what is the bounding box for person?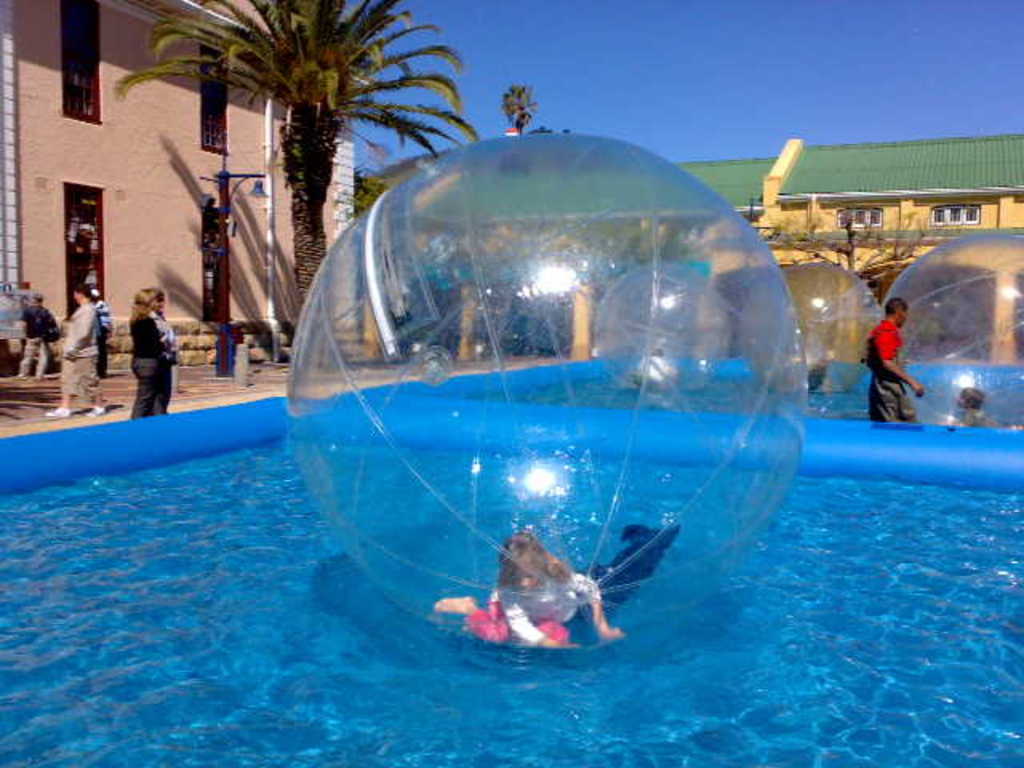
434, 531, 621, 646.
